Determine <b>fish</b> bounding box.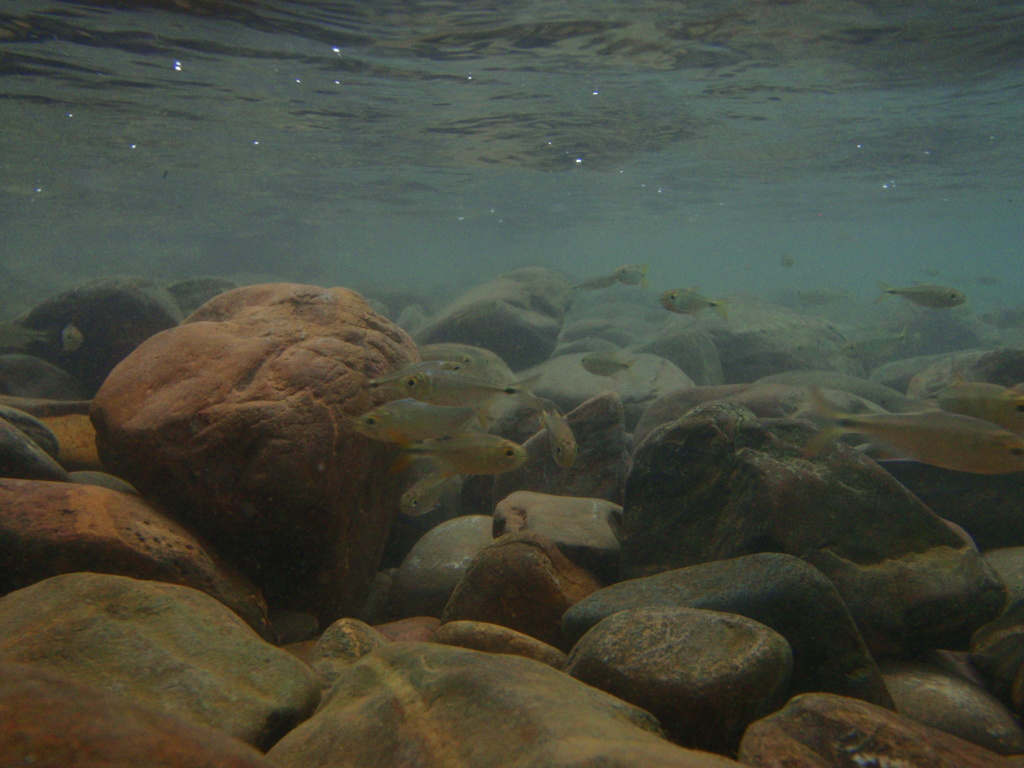
Determined: crop(563, 275, 616, 292).
